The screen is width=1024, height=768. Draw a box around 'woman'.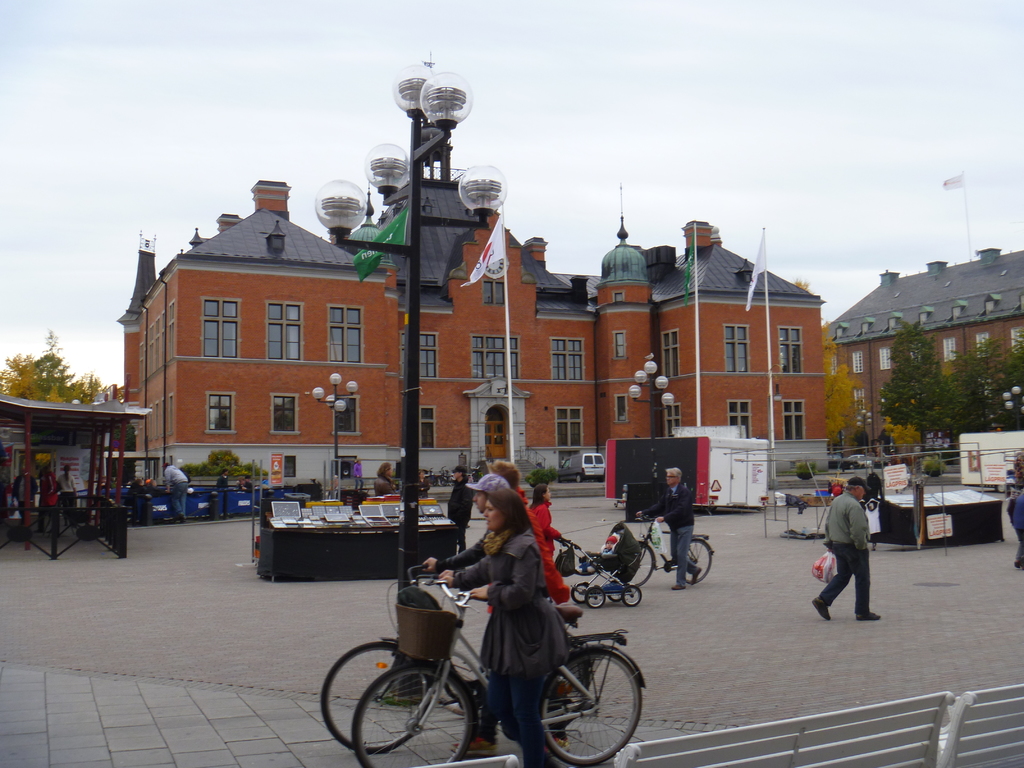
[440, 497, 562, 767].
